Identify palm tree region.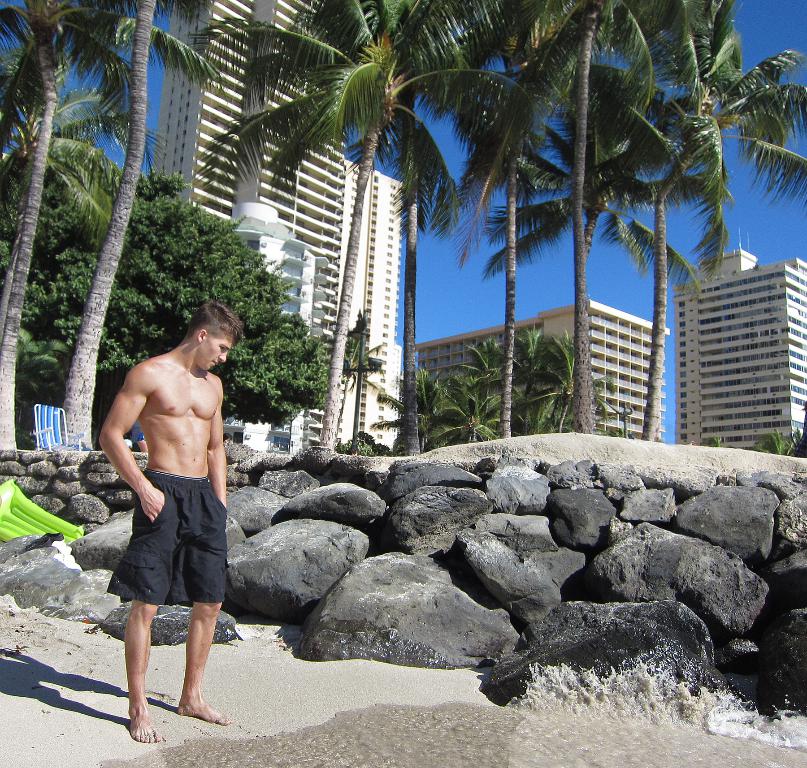
Region: <region>447, 15, 628, 489</region>.
